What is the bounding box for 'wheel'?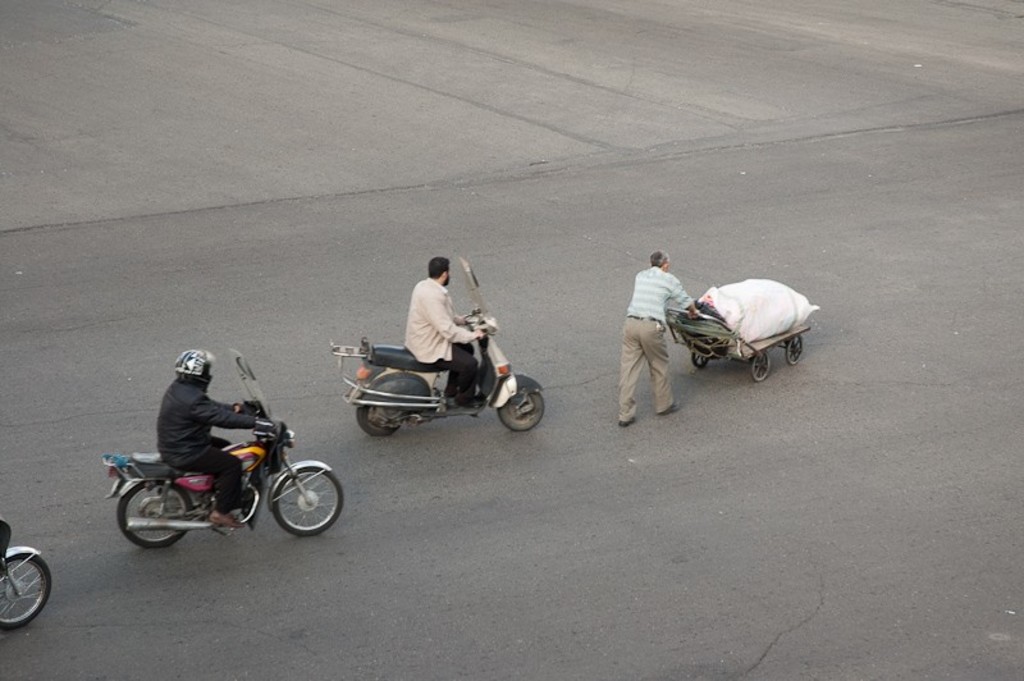
bbox=[691, 353, 708, 370].
